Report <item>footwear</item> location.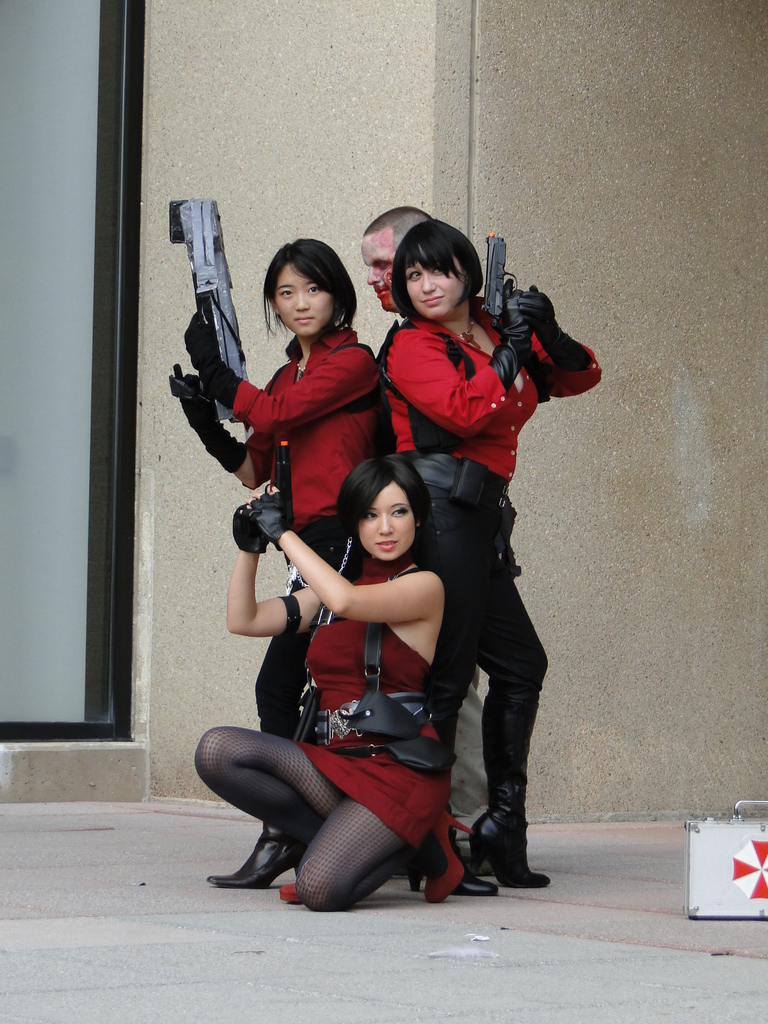
Report: rect(201, 827, 308, 888).
